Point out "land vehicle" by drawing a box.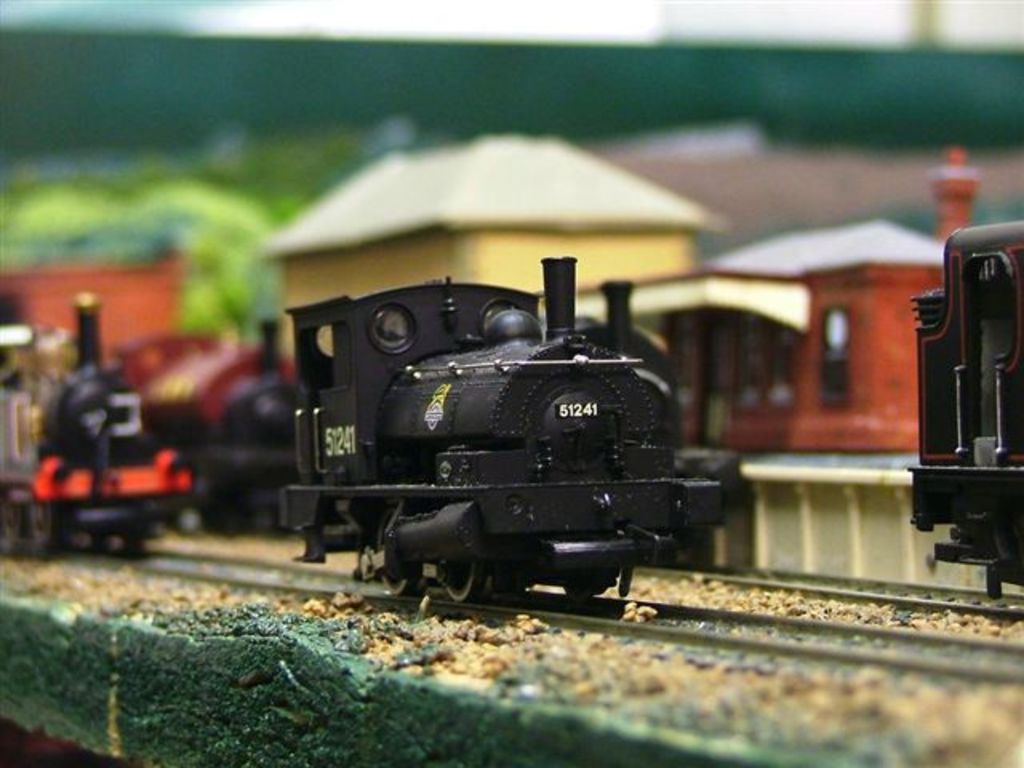
0/286/192/565.
